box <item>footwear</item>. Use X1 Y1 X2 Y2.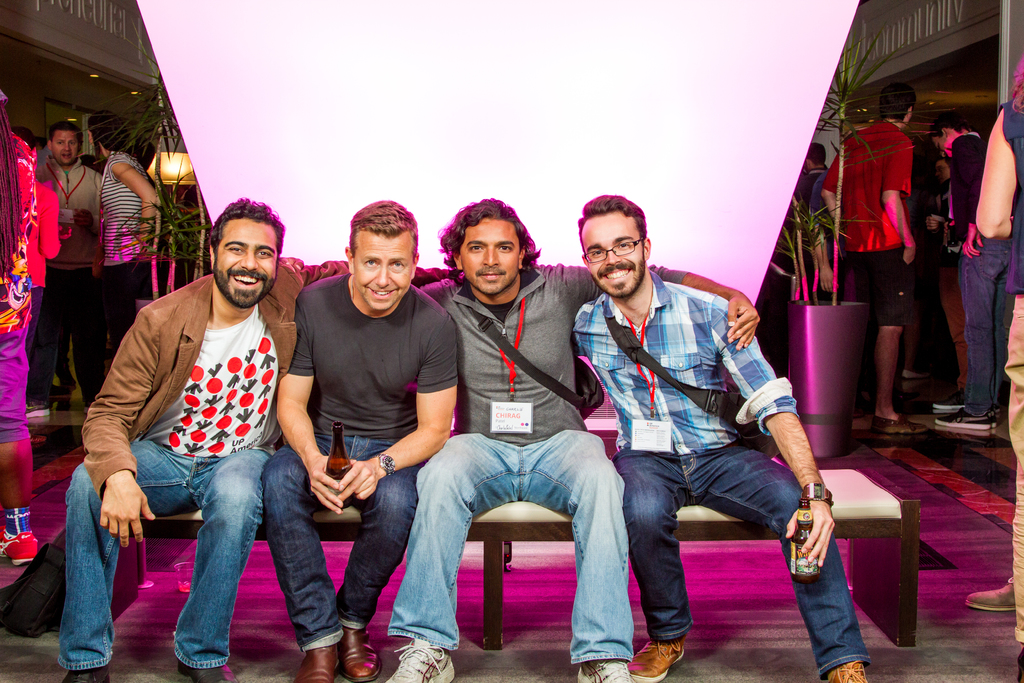
0 522 37 561.
